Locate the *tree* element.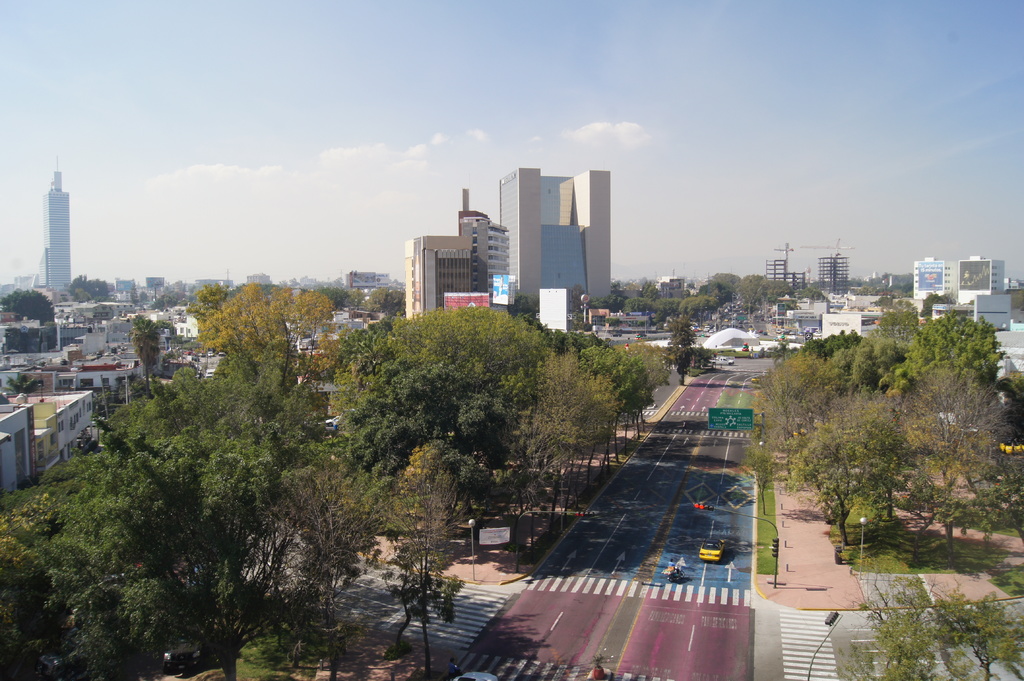
Element bbox: detection(929, 586, 1023, 680).
